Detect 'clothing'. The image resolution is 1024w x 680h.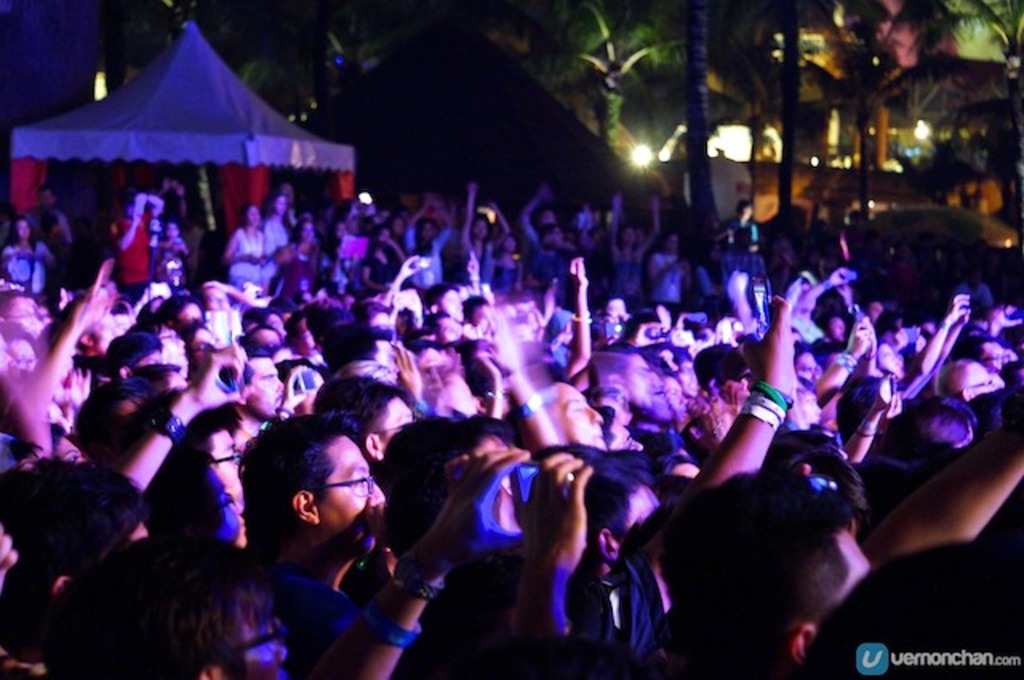
x1=202, y1=563, x2=362, y2=678.
